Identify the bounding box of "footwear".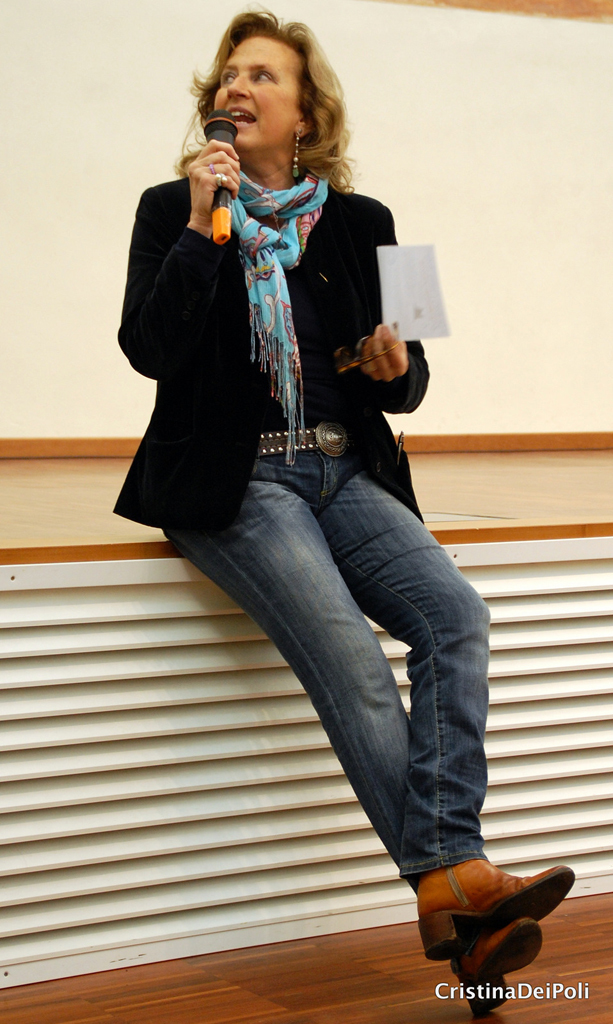
crop(451, 909, 545, 1020).
